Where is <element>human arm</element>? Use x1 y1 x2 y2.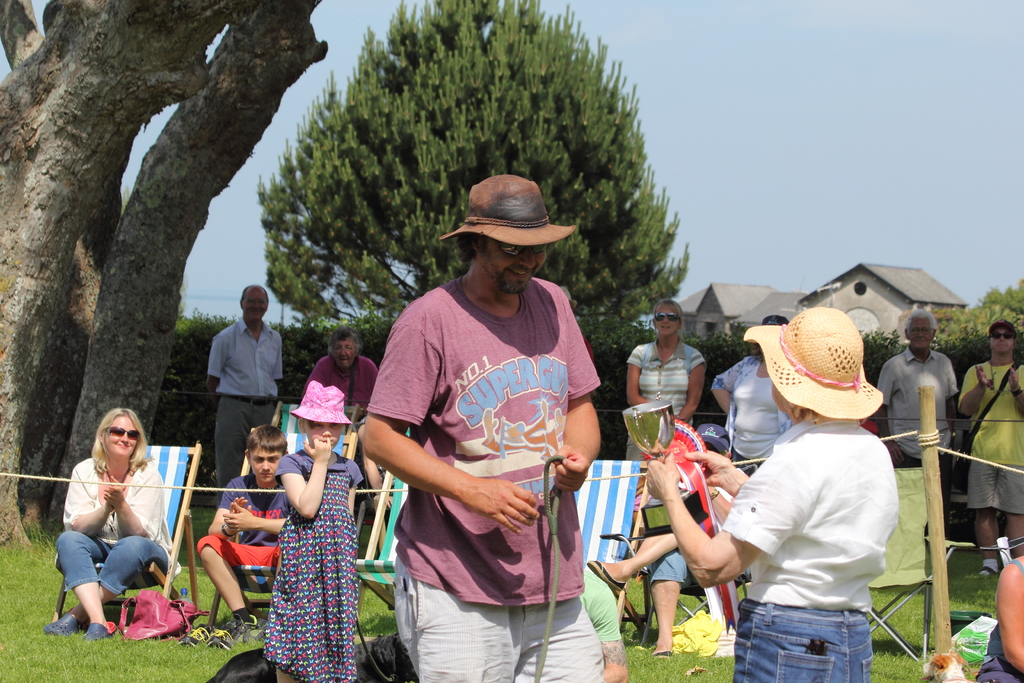
275 432 332 518.
